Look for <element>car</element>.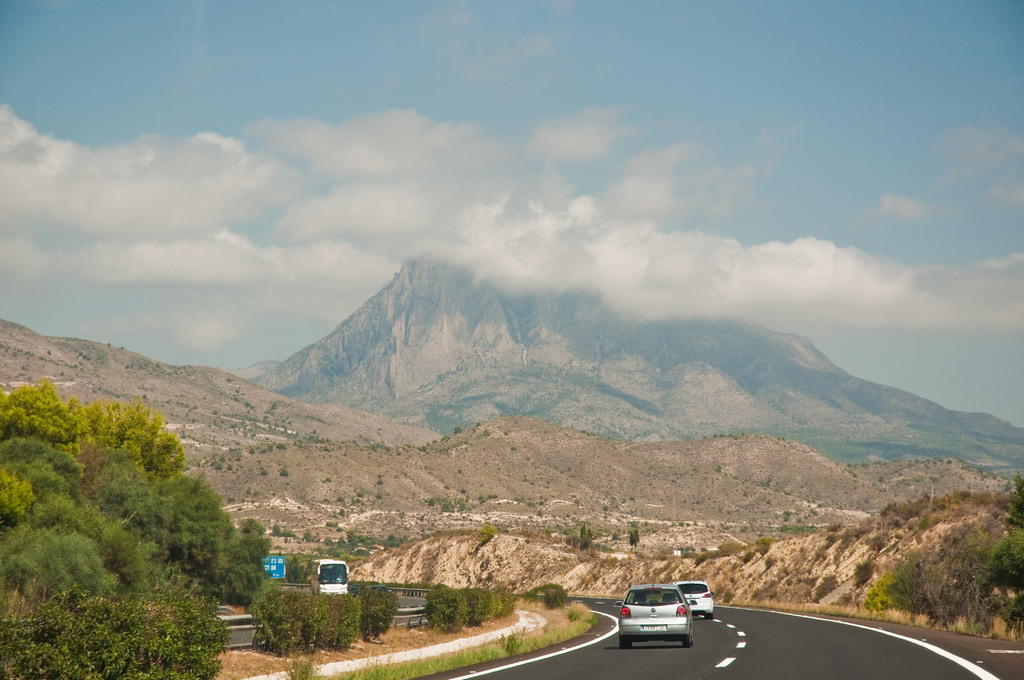
Found: 614,581,698,648.
